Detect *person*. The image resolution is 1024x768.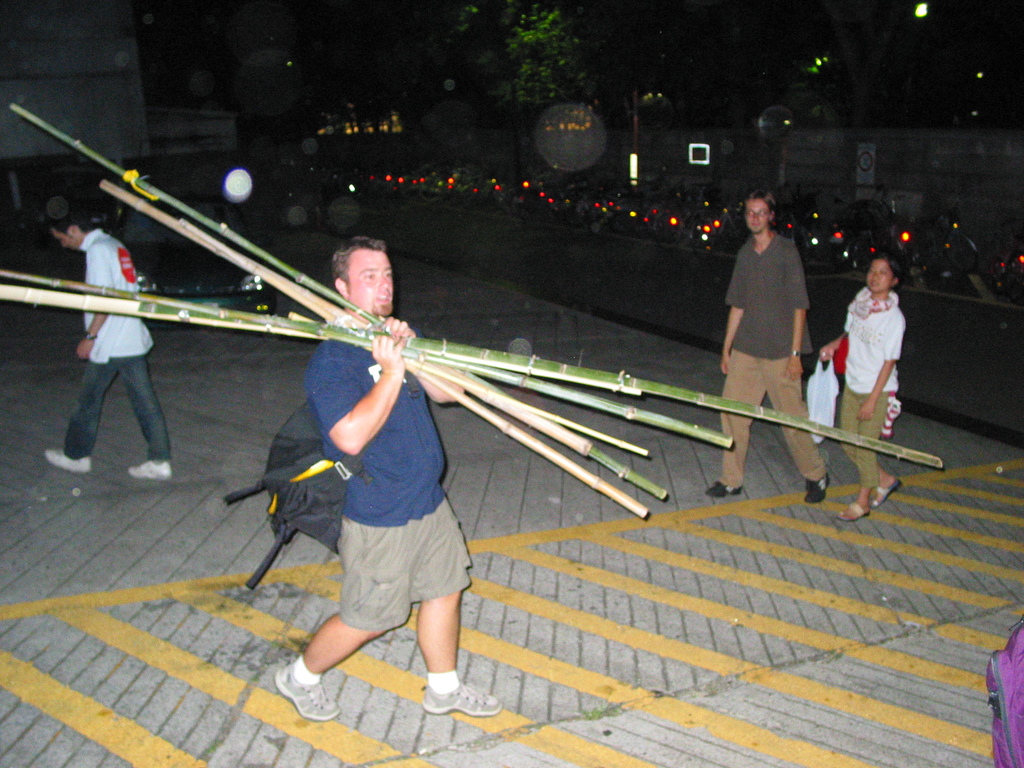
<region>308, 230, 525, 720</region>.
